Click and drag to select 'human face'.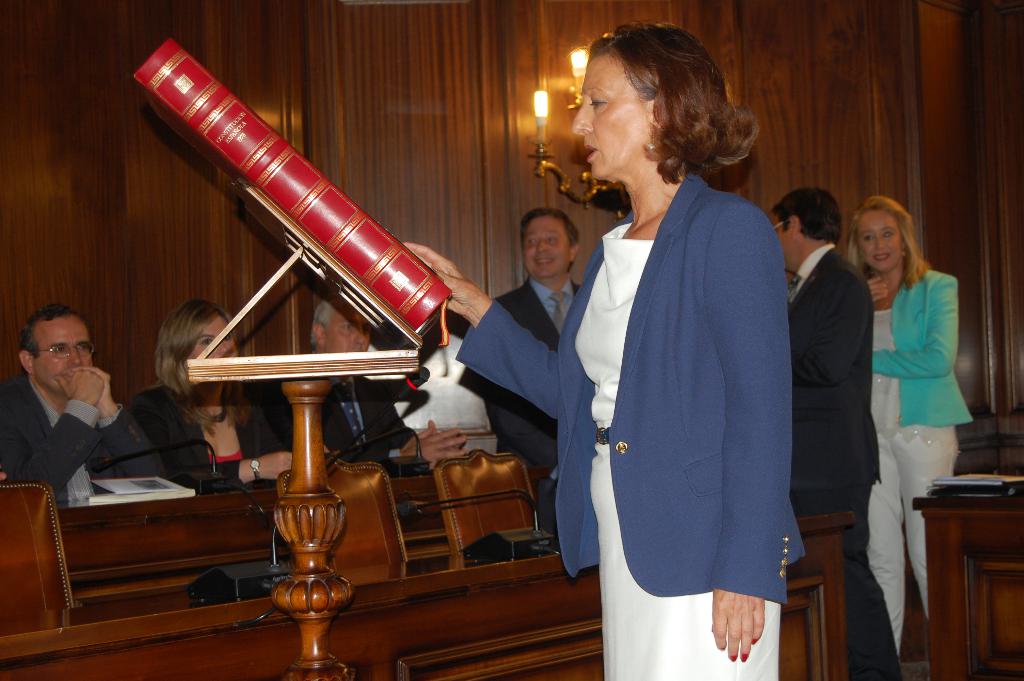
Selection: [858, 210, 899, 267].
